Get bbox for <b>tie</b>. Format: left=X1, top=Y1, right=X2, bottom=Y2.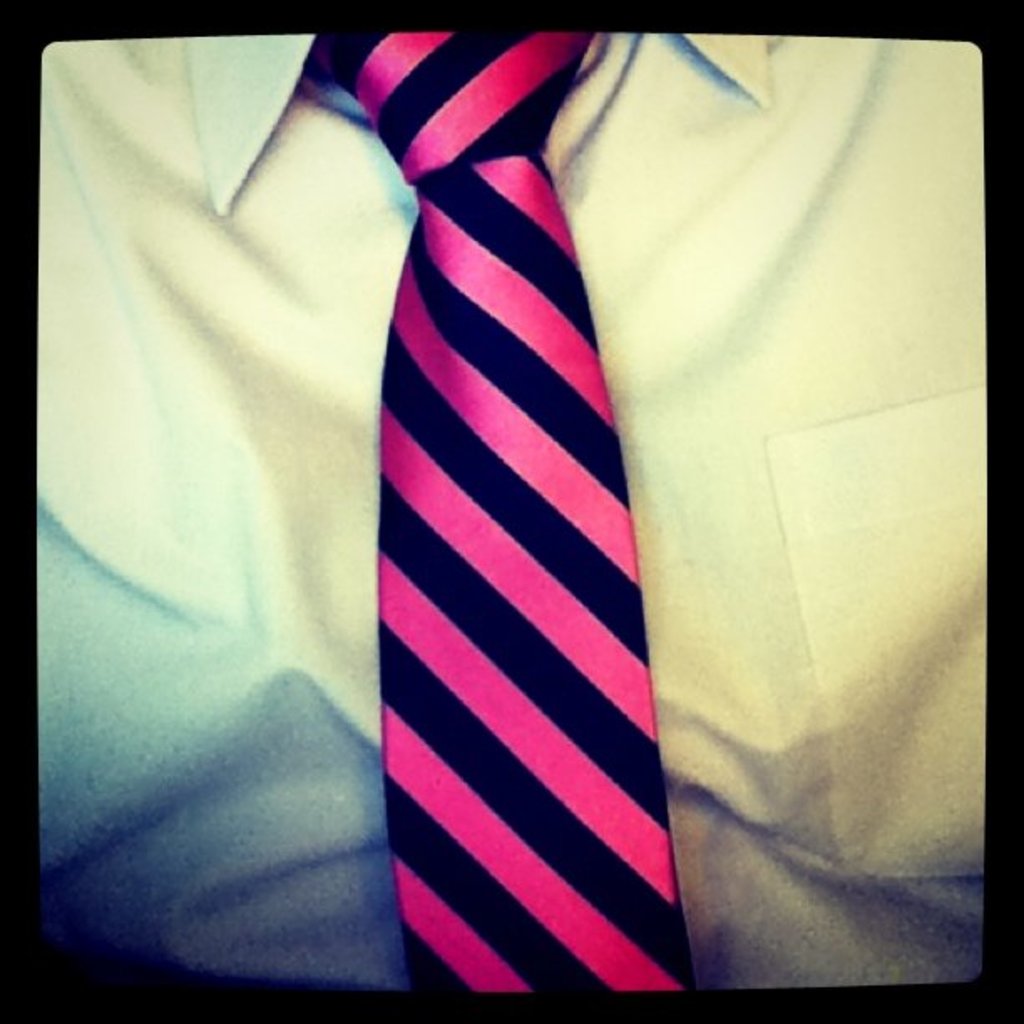
left=310, top=23, right=696, bottom=994.
